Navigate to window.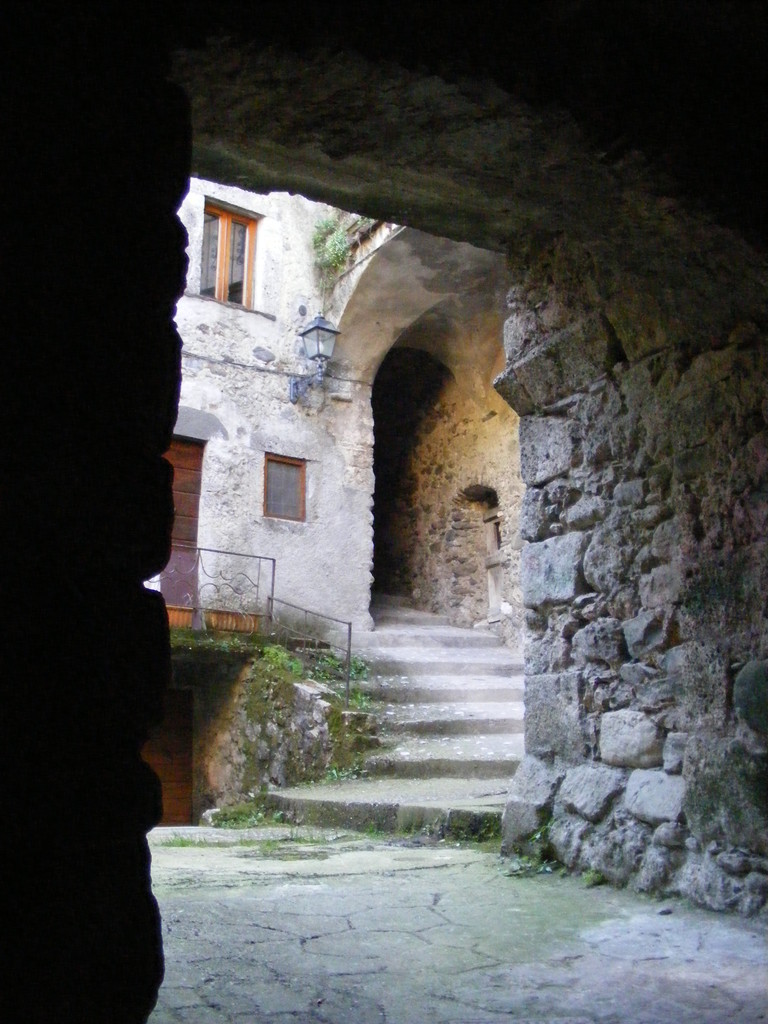
Navigation target: bbox(203, 202, 254, 310).
